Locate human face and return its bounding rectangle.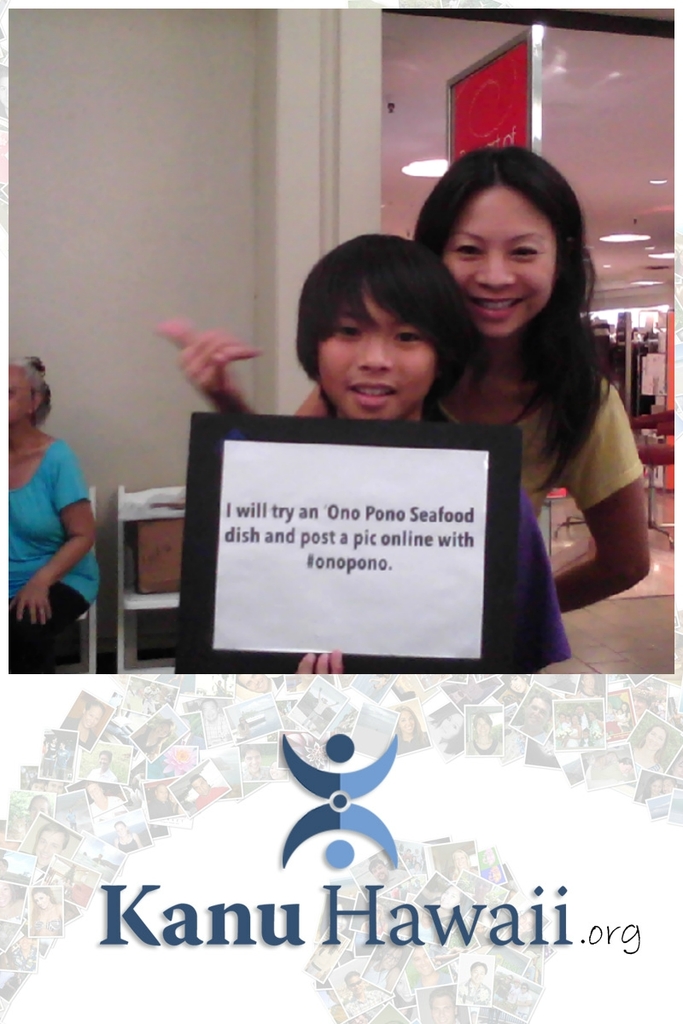
314, 294, 443, 420.
